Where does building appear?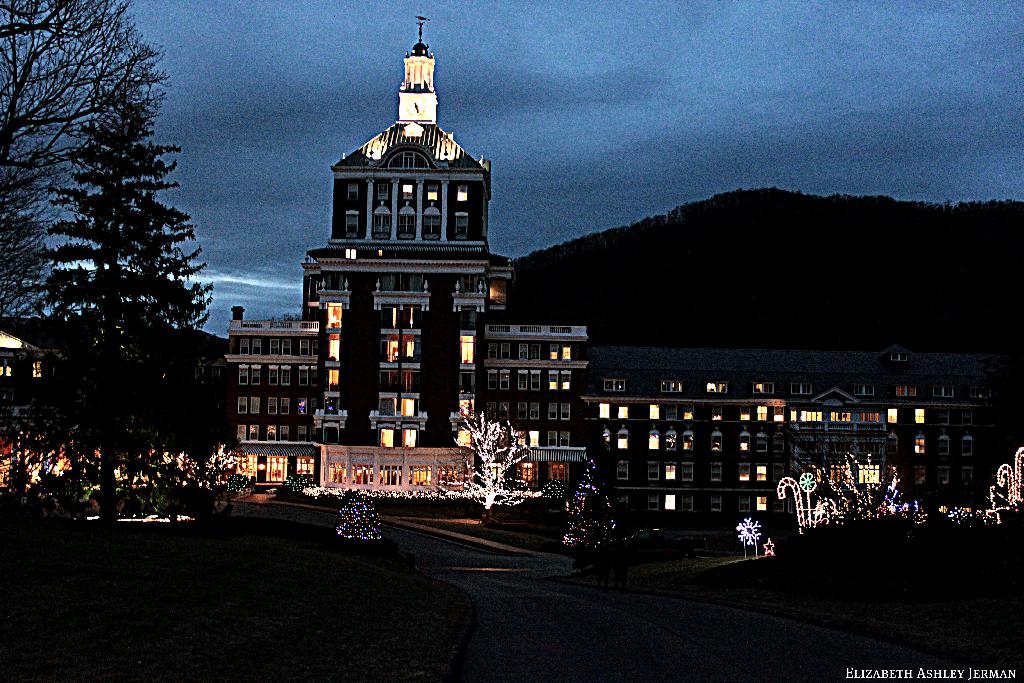
Appears at crop(221, 40, 1023, 503).
